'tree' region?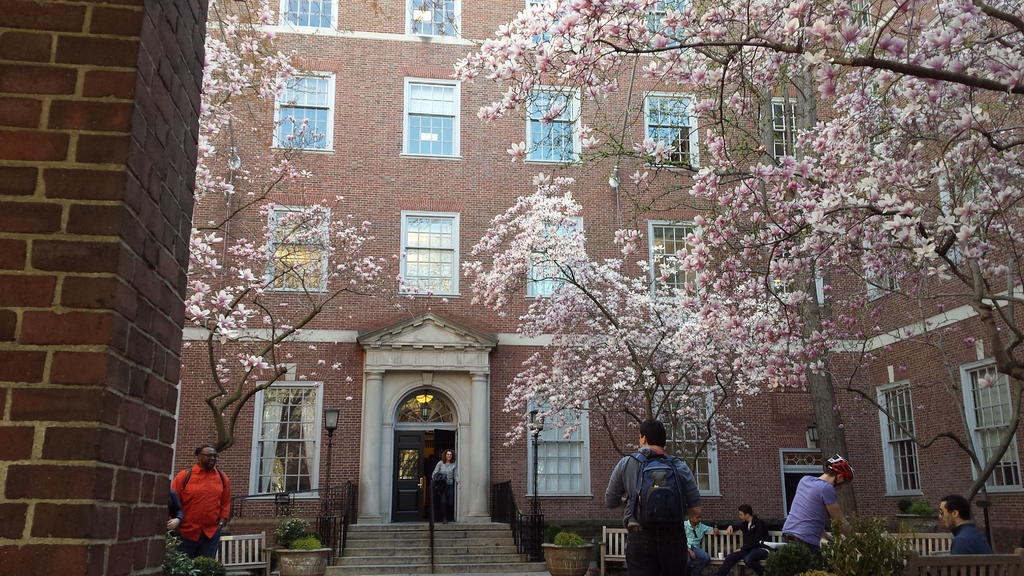
Rect(186, 2, 431, 448)
